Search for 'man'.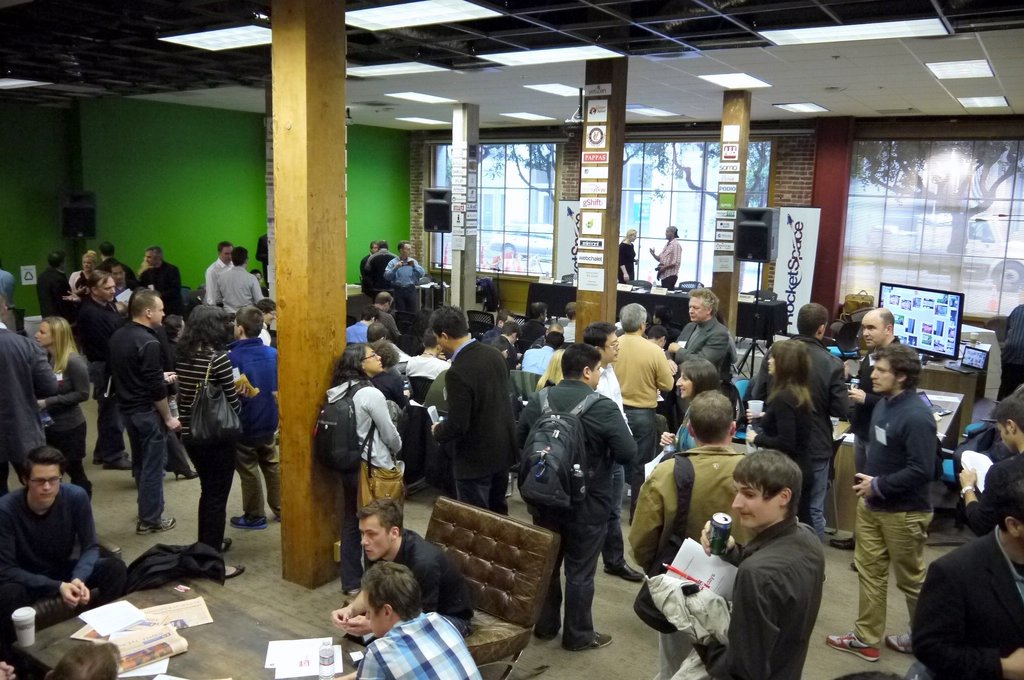
Found at x1=581 y1=320 x2=652 y2=588.
